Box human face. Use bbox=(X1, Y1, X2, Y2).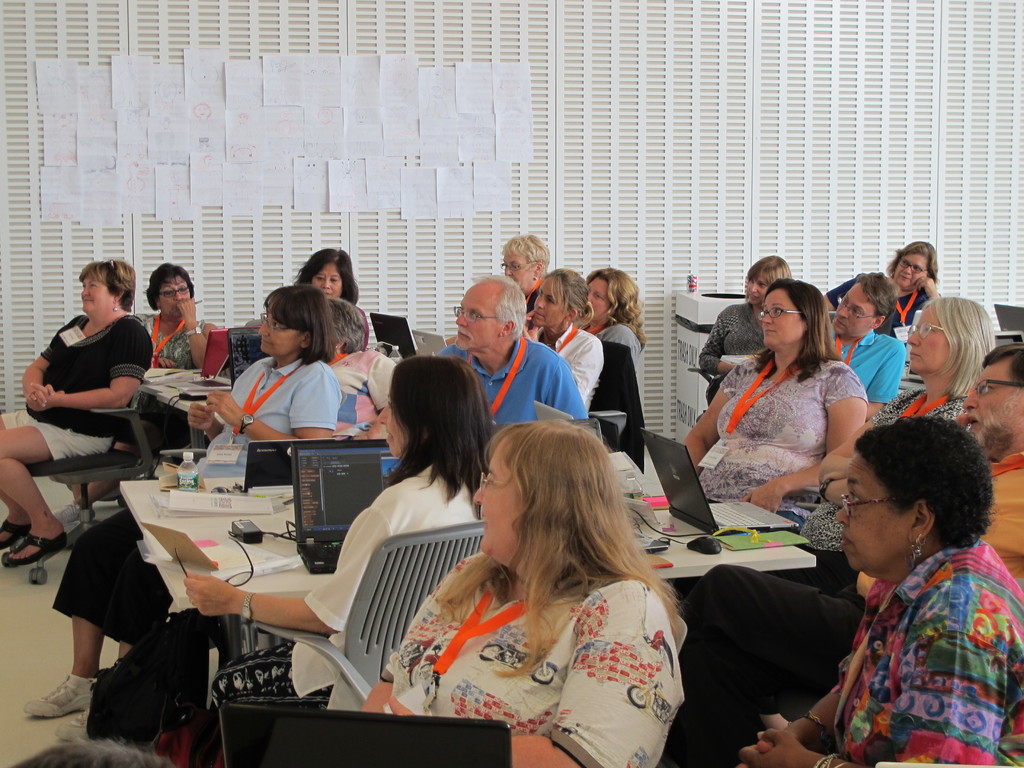
bbox=(760, 288, 801, 346).
